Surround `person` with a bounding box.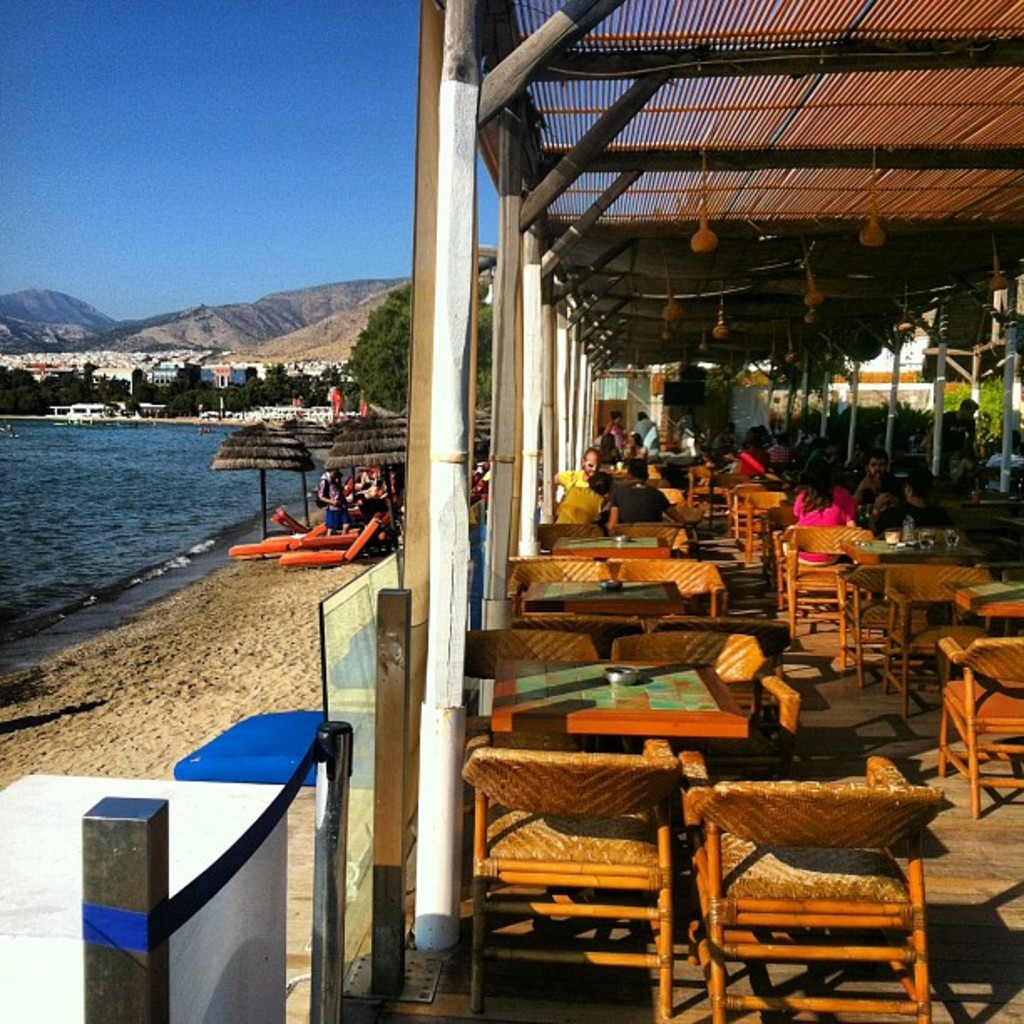
bbox=[800, 443, 867, 559].
